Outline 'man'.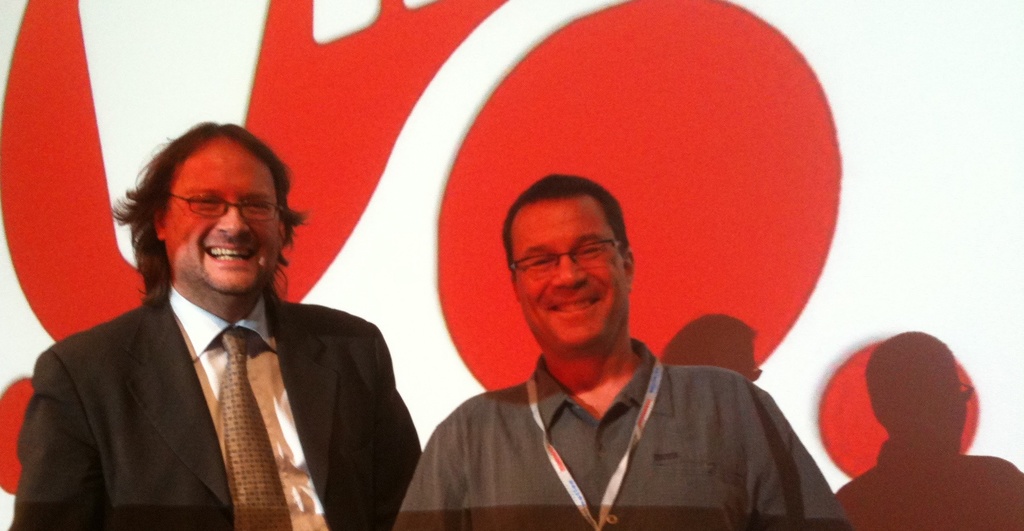
Outline: [x1=29, y1=120, x2=429, y2=527].
